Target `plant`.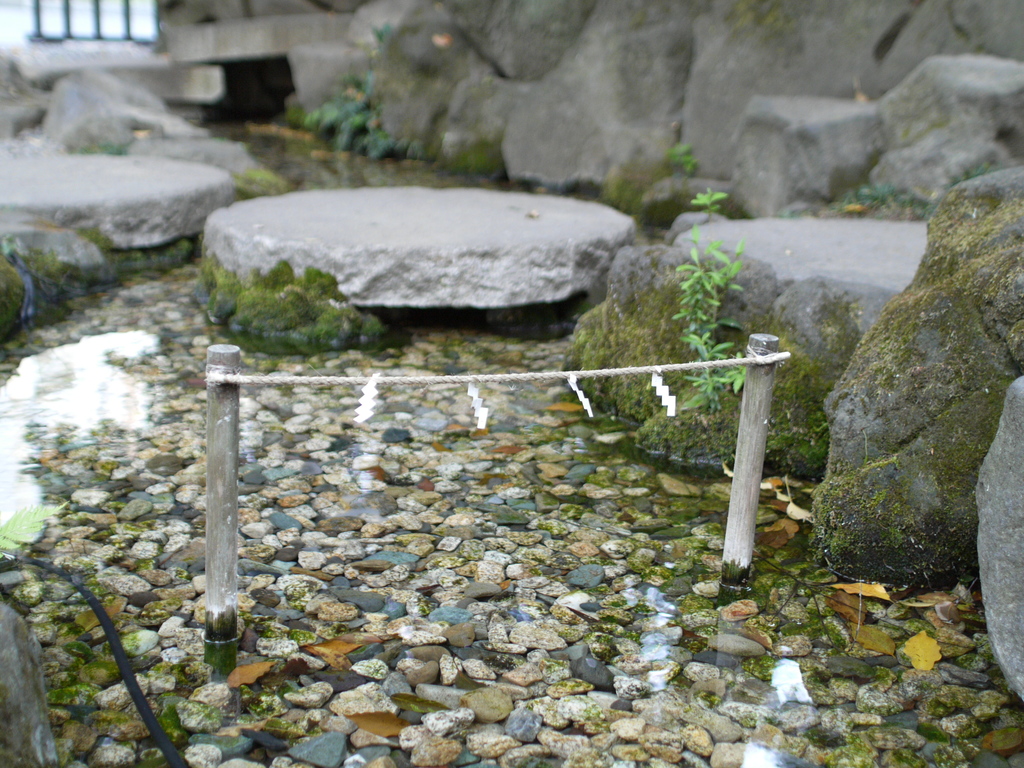
Target region: <bbox>360, 312, 386, 340</bbox>.
